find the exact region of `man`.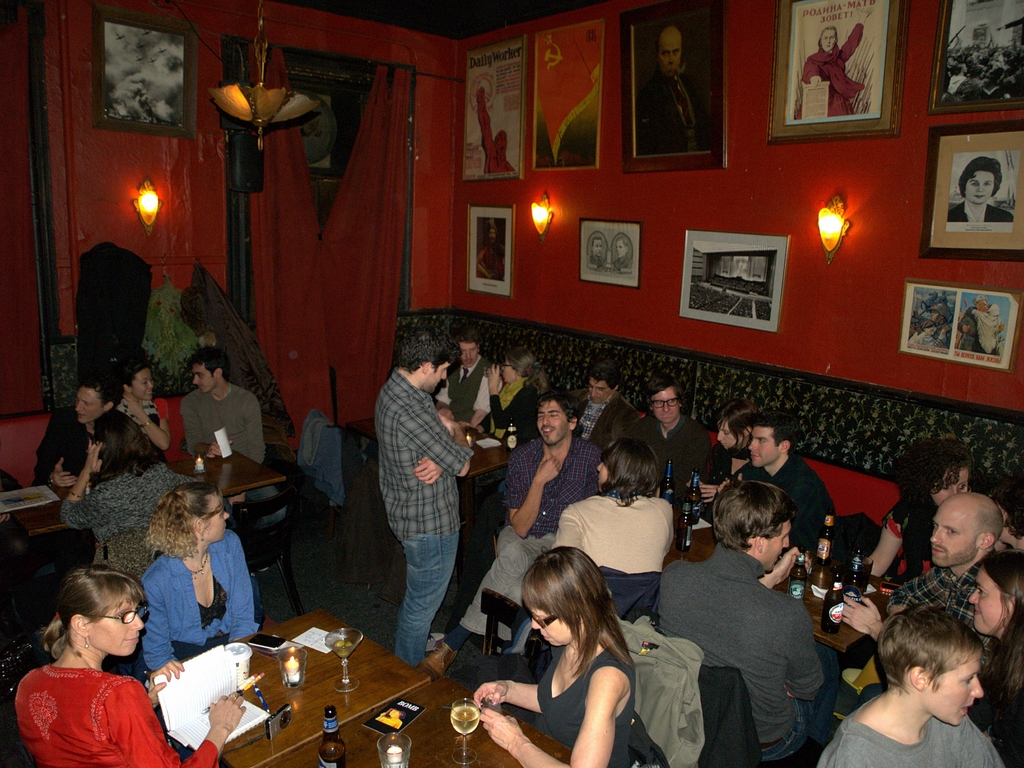
Exact region: bbox=[659, 483, 829, 767].
